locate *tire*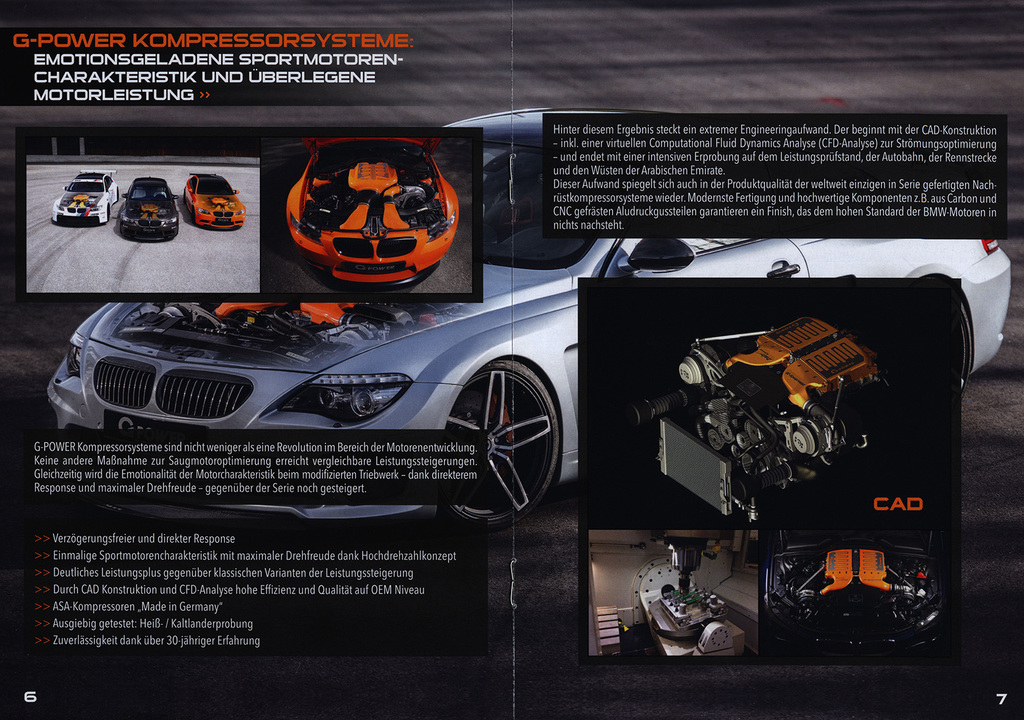
<bbox>925, 277, 973, 398</bbox>
